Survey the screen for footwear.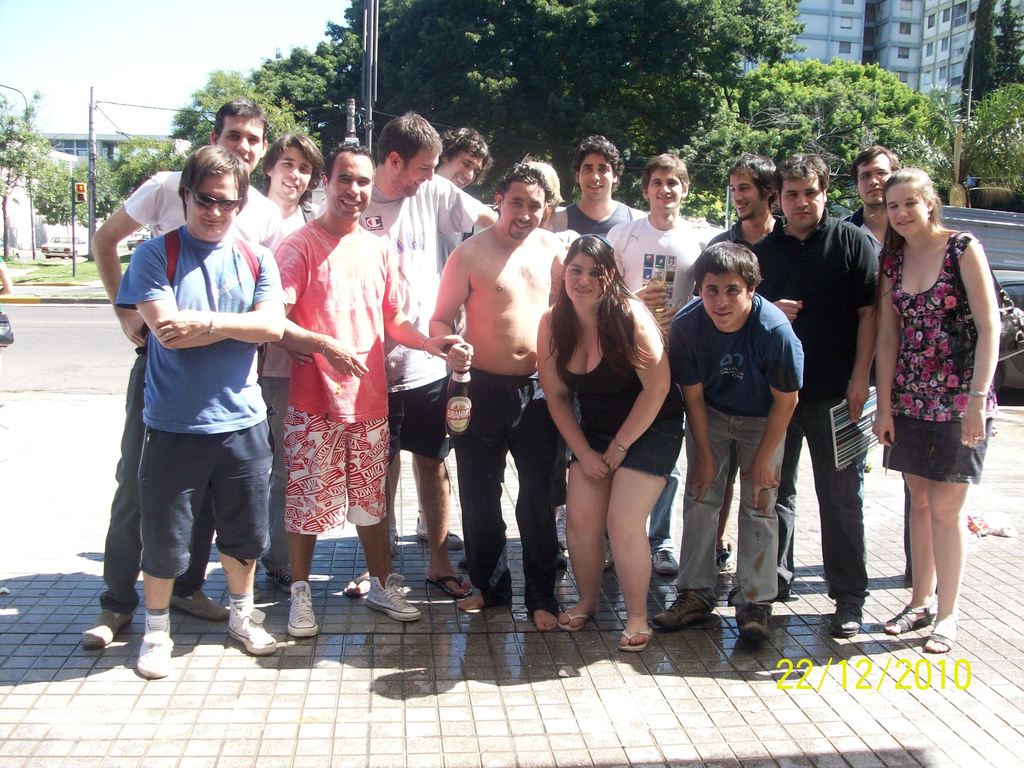
Survey found: locate(553, 506, 573, 550).
